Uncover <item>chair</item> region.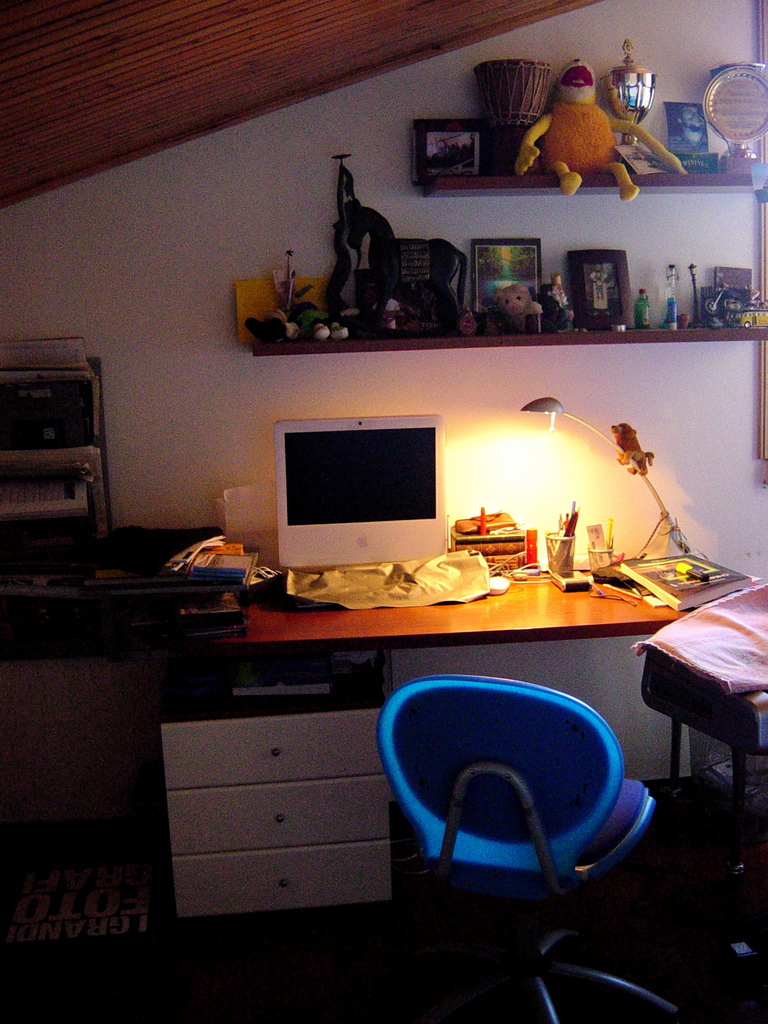
Uncovered: (left=365, top=647, right=682, bottom=939).
